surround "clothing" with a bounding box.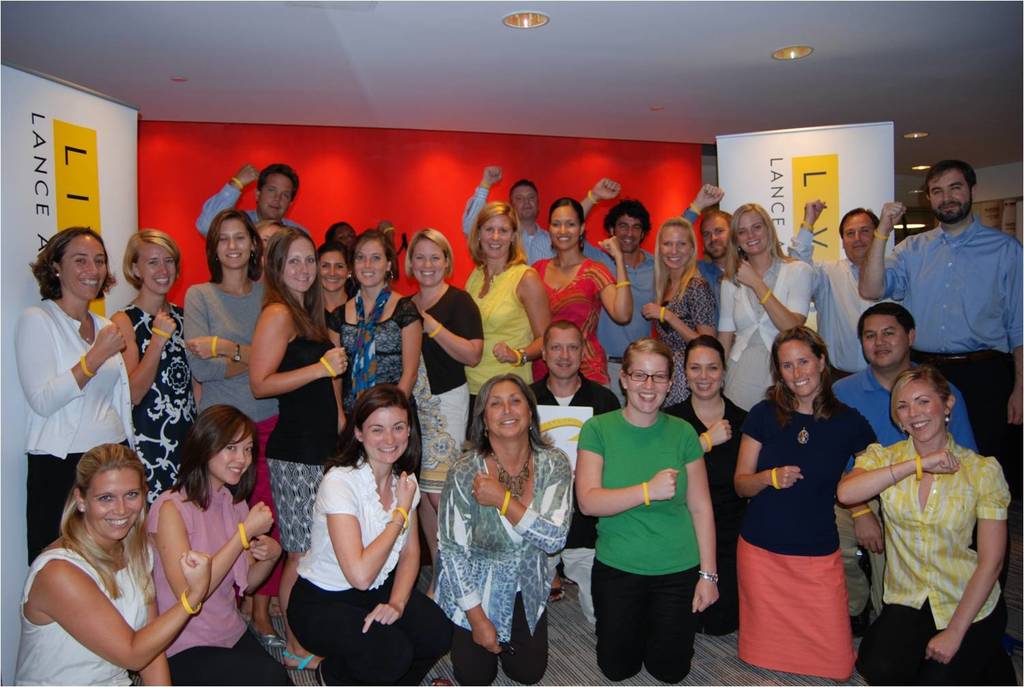
locate(12, 293, 137, 559).
